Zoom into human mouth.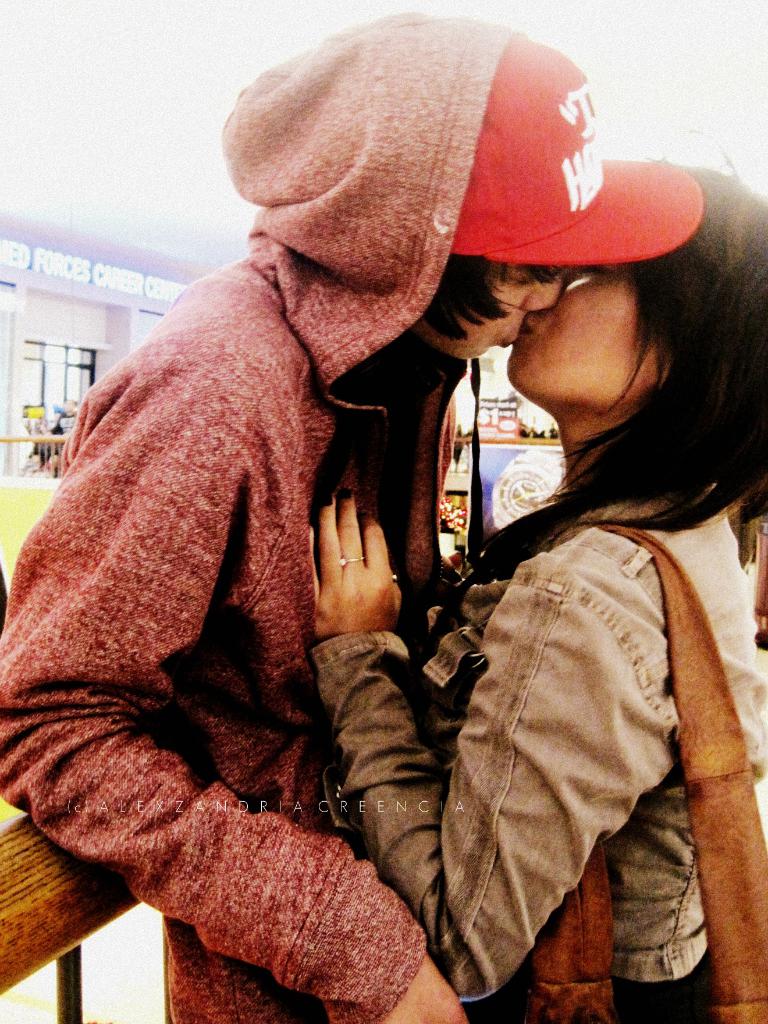
Zoom target: region(501, 326, 517, 347).
